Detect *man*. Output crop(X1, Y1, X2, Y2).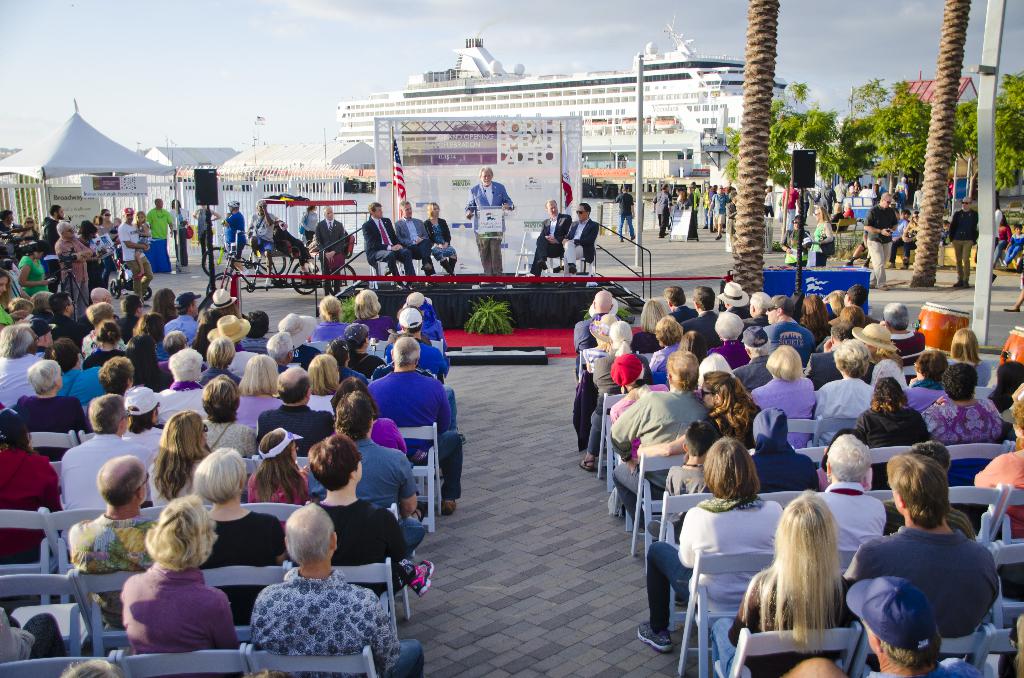
crop(884, 213, 907, 265).
